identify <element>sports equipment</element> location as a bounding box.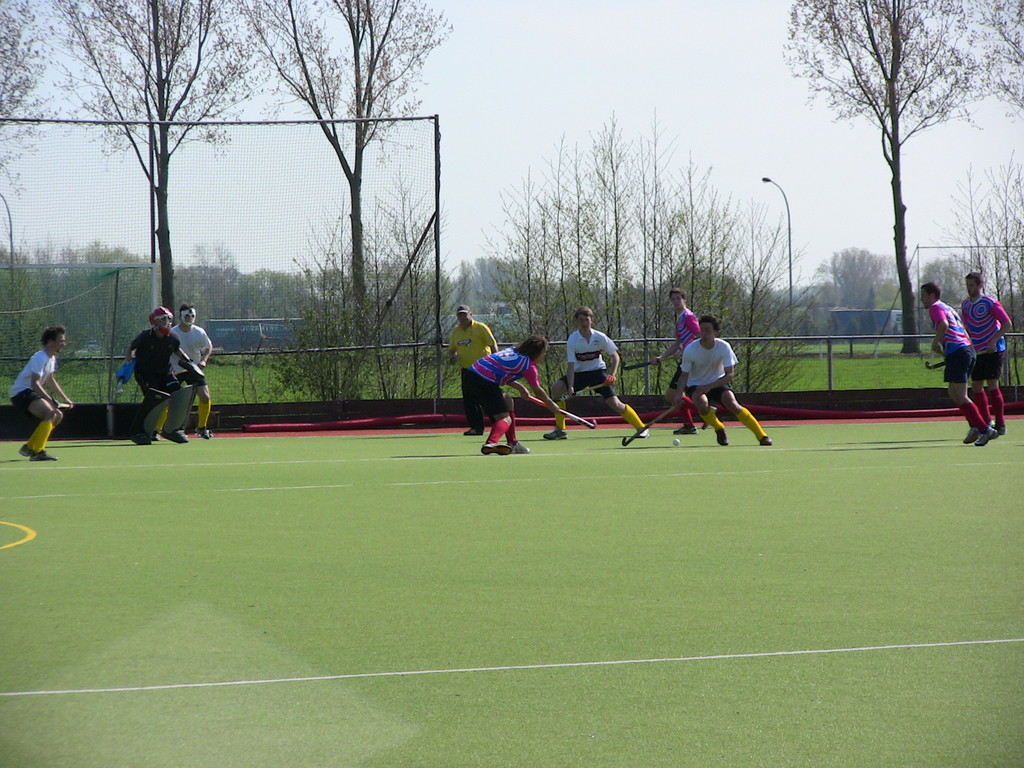
pyautogui.locateOnScreen(169, 385, 199, 435).
